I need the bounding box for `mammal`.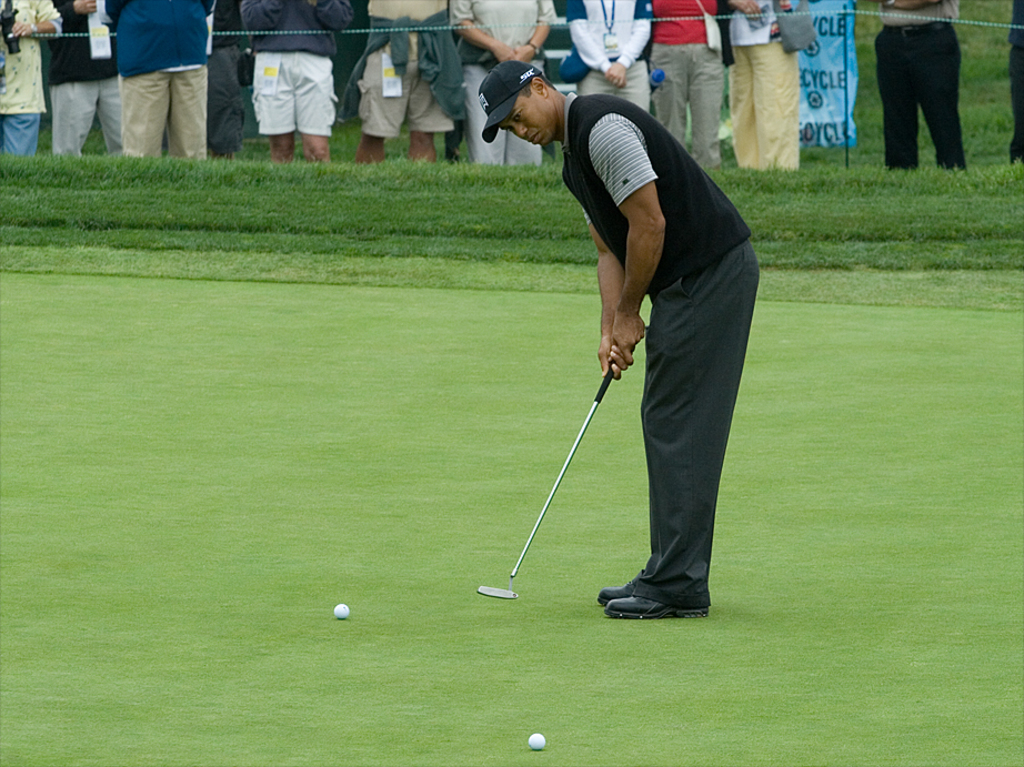
Here it is: select_region(719, 0, 820, 171).
